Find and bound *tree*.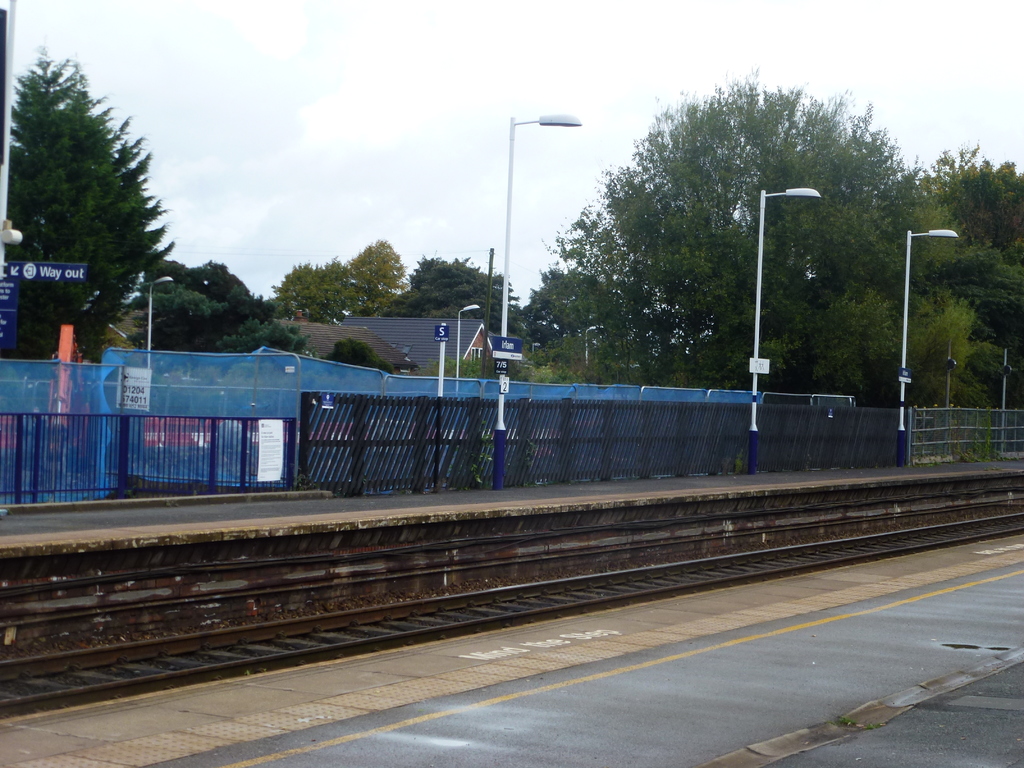
Bound: pyautogui.locateOnScreen(547, 203, 666, 381).
